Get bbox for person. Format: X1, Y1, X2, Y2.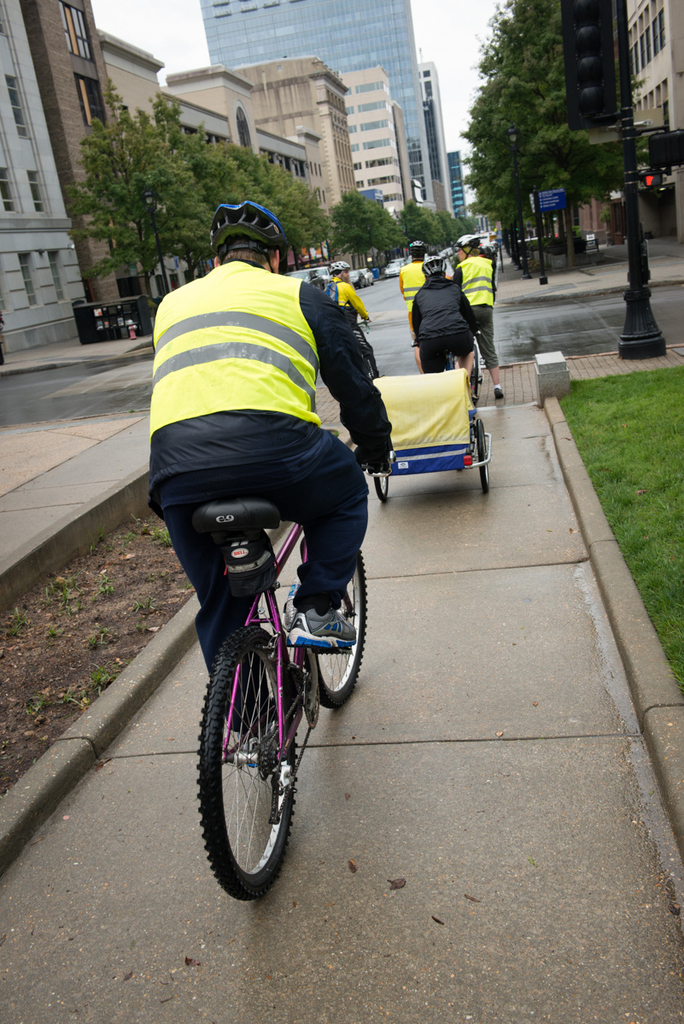
409, 253, 480, 401.
